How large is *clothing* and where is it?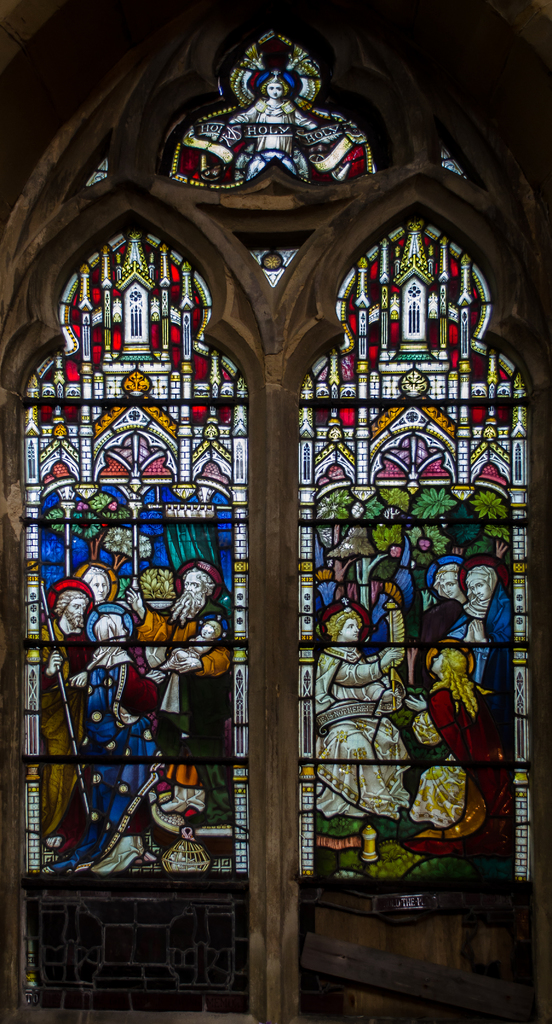
Bounding box: (x1=138, y1=601, x2=233, y2=807).
